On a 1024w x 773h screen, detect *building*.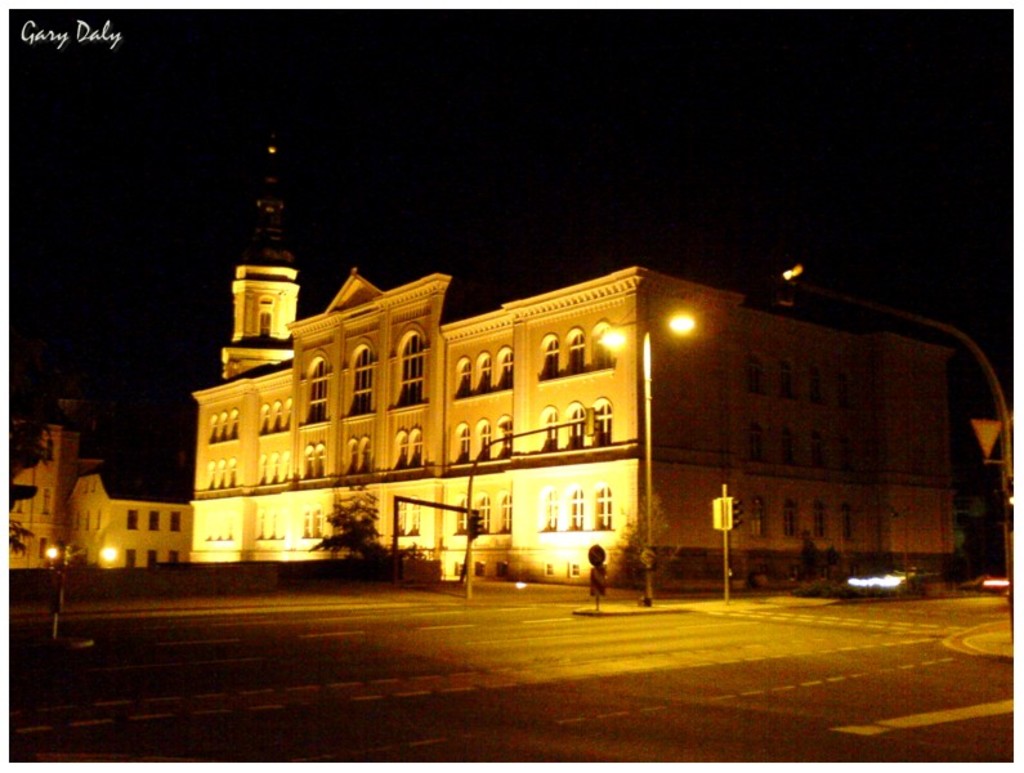
x1=189, y1=79, x2=960, y2=576.
